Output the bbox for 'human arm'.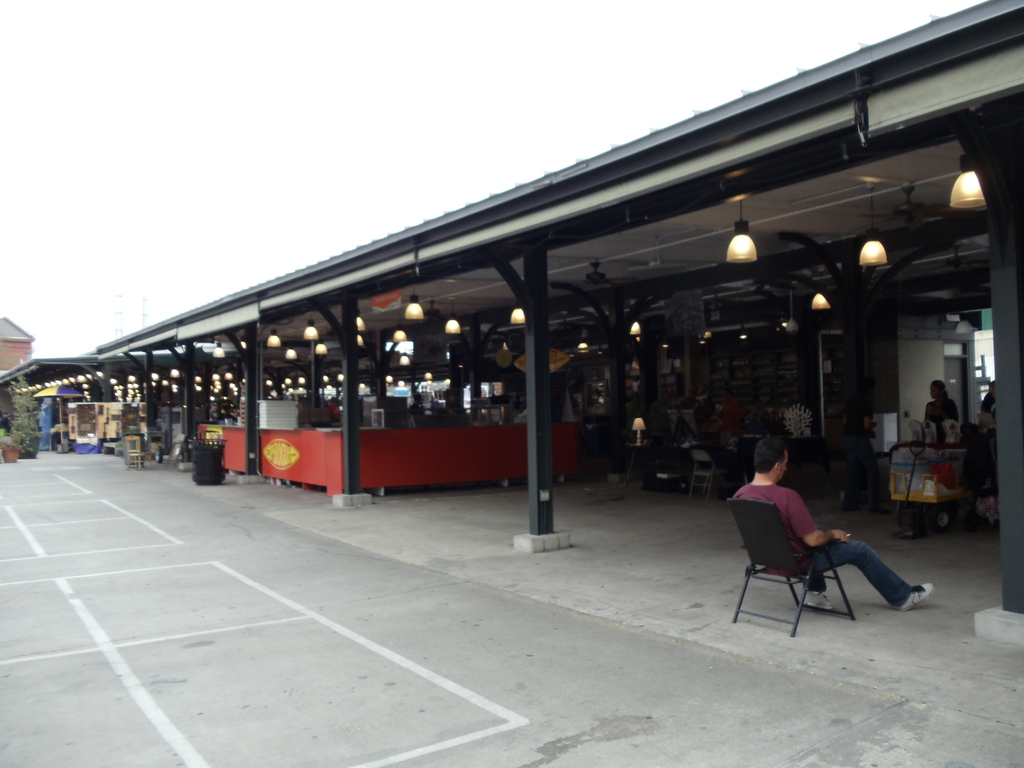
(803,530,851,545).
